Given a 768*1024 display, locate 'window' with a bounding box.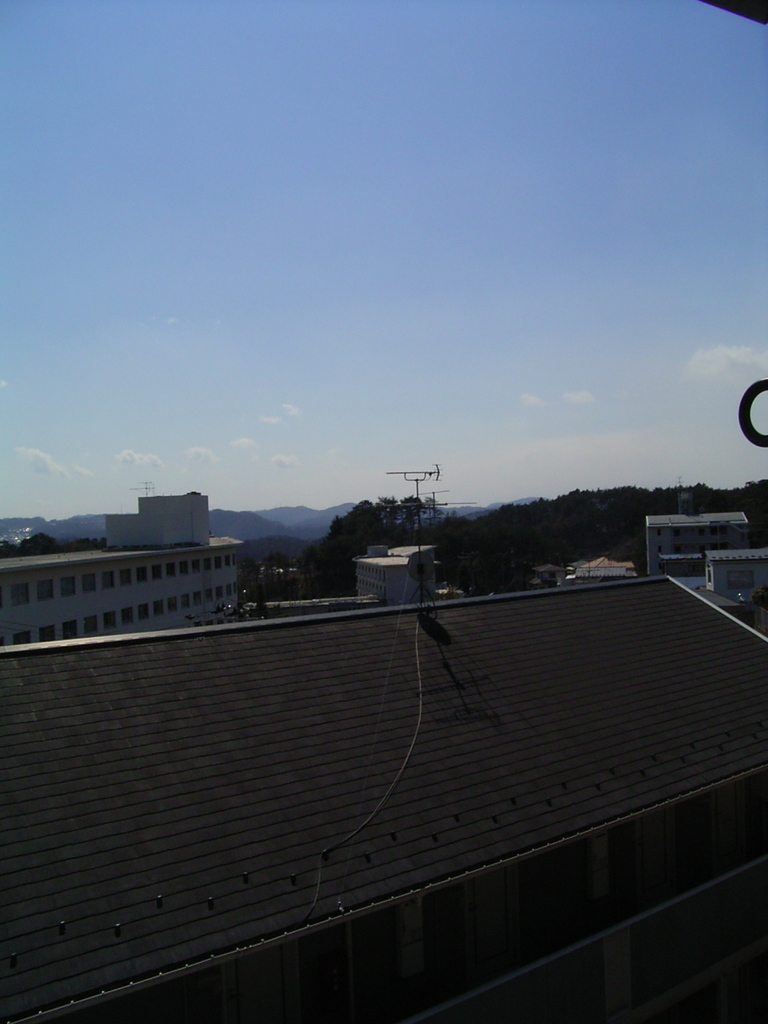
Located: (x1=98, y1=572, x2=117, y2=591).
